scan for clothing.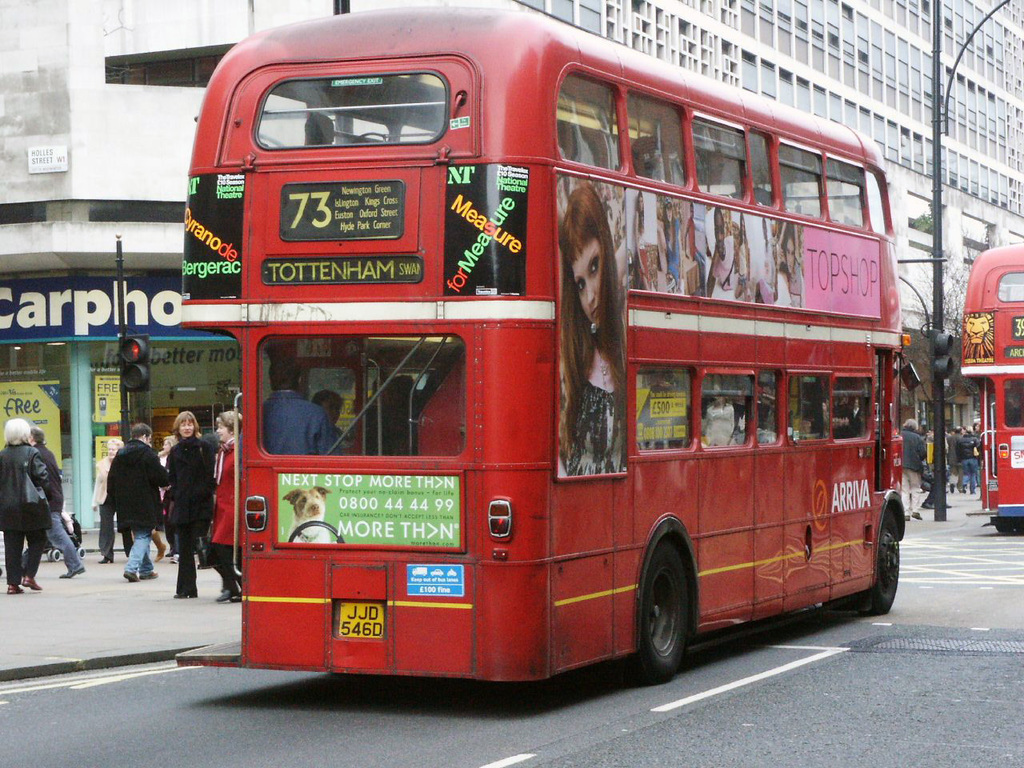
Scan result: (773,266,805,307).
